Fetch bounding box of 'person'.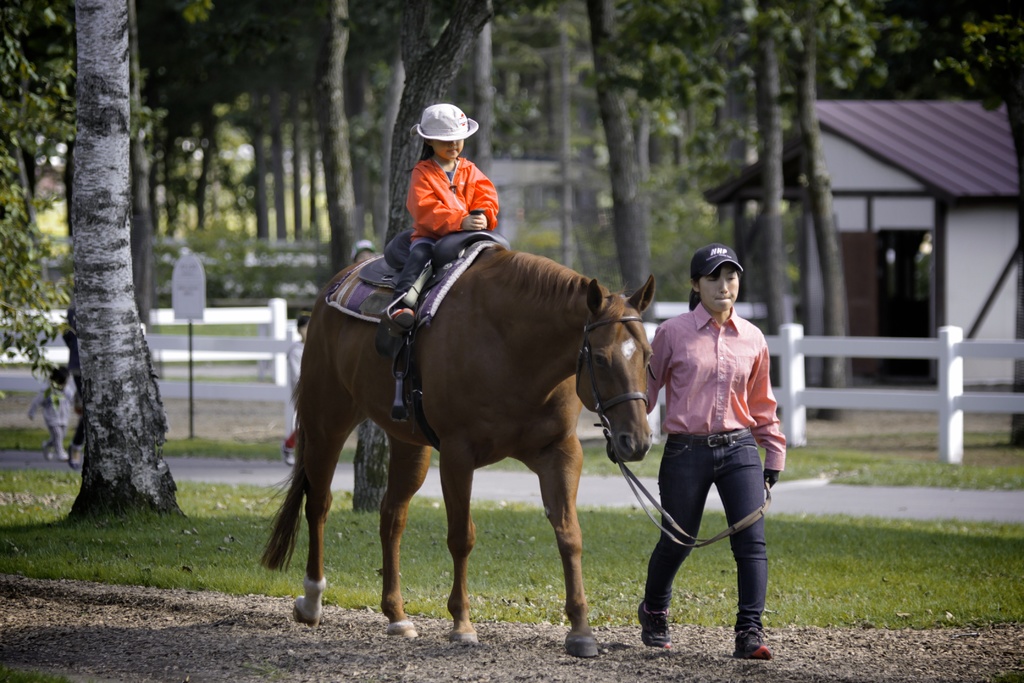
Bbox: pyautogui.locateOnScreen(385, 99, 499, 432).
